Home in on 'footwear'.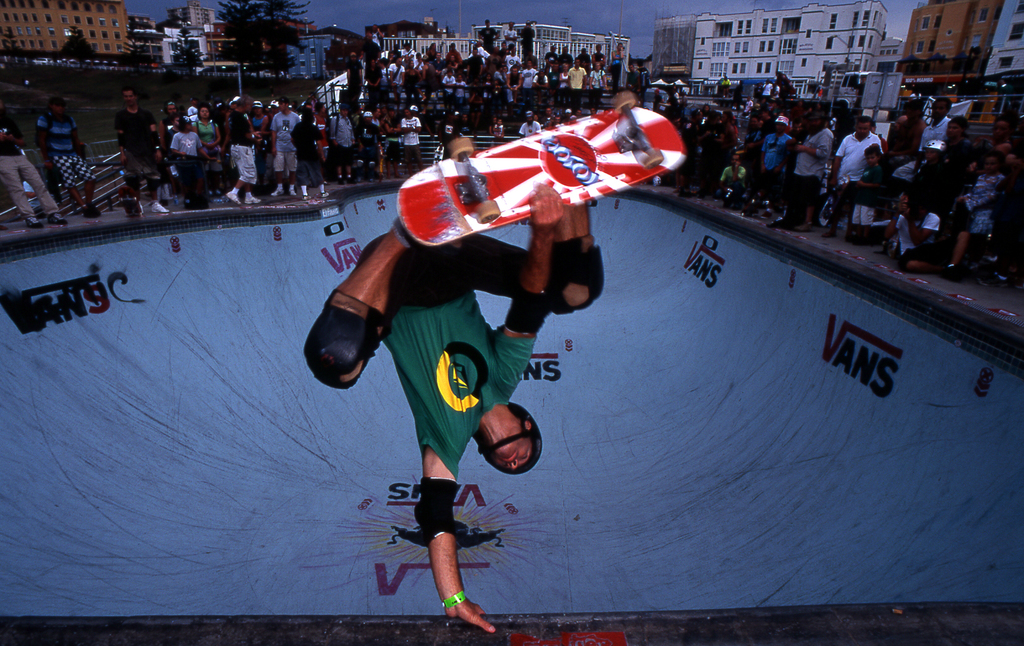
Homed in at bbox=[943, 266, 959, 281].
